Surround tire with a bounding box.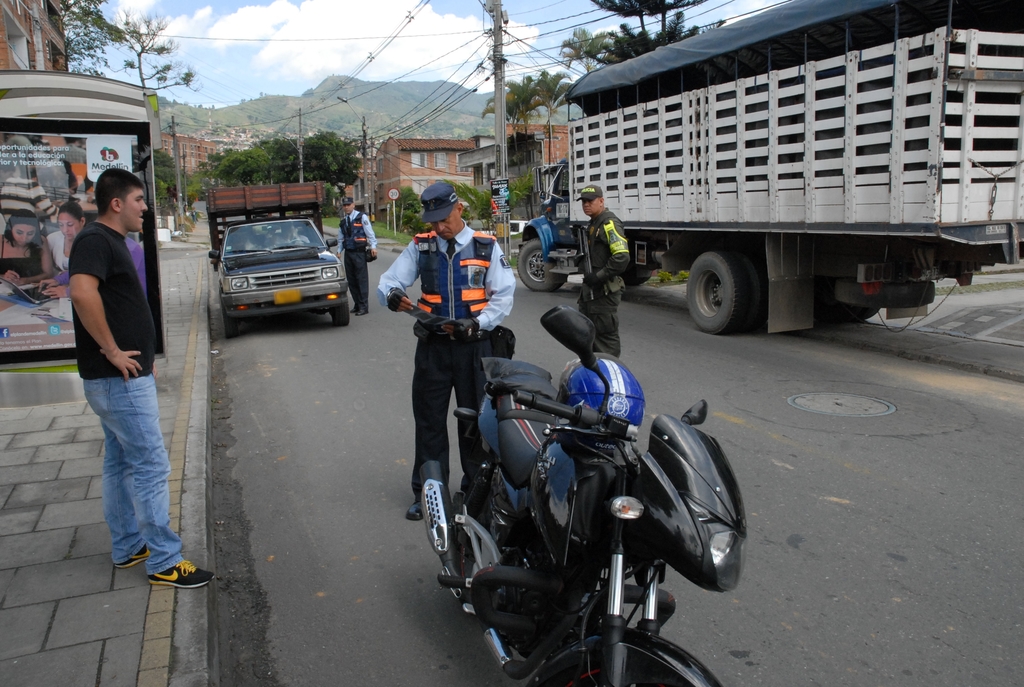
541, 656, 684, 686.
